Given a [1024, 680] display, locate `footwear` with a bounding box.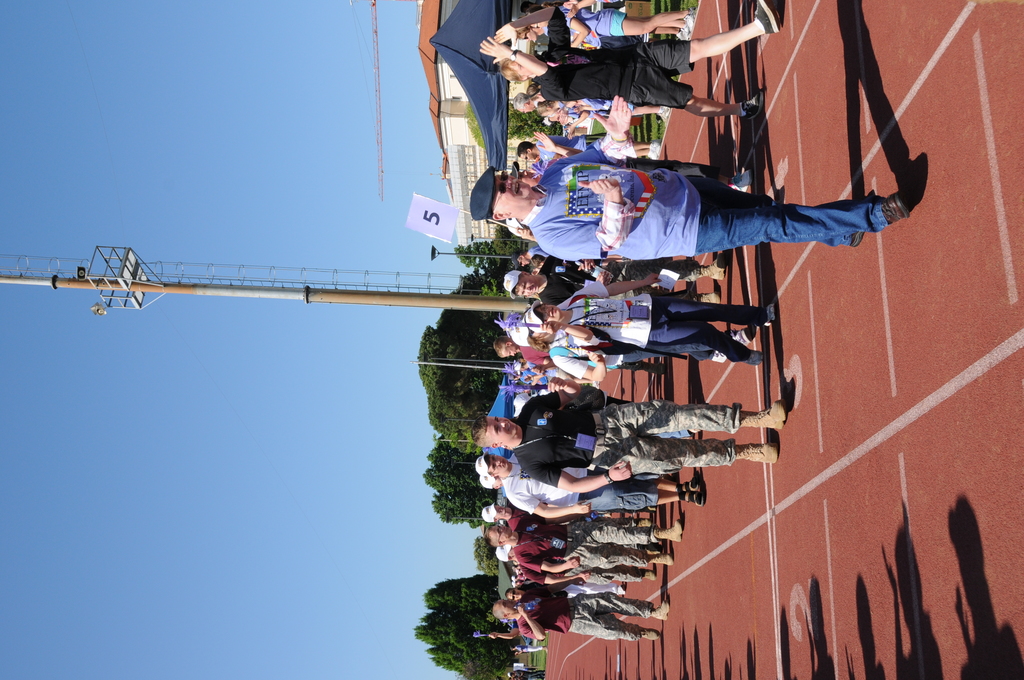
Located: (left=888, top=194, right=911, bottom=220).
